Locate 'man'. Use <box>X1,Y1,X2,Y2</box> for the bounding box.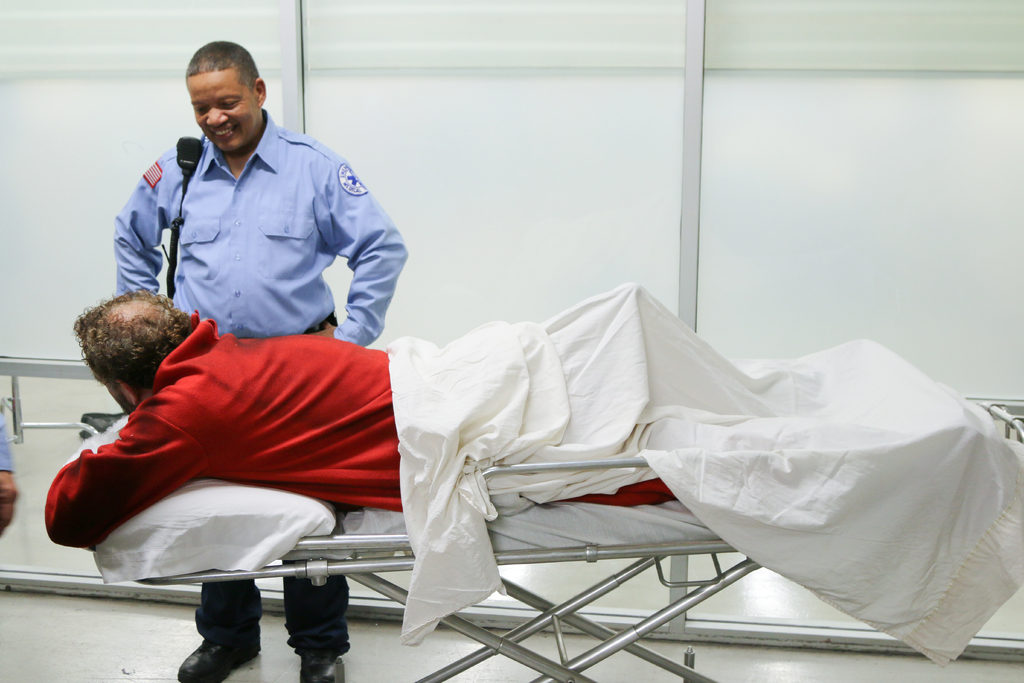
<box>115,42,407,682</box>.
